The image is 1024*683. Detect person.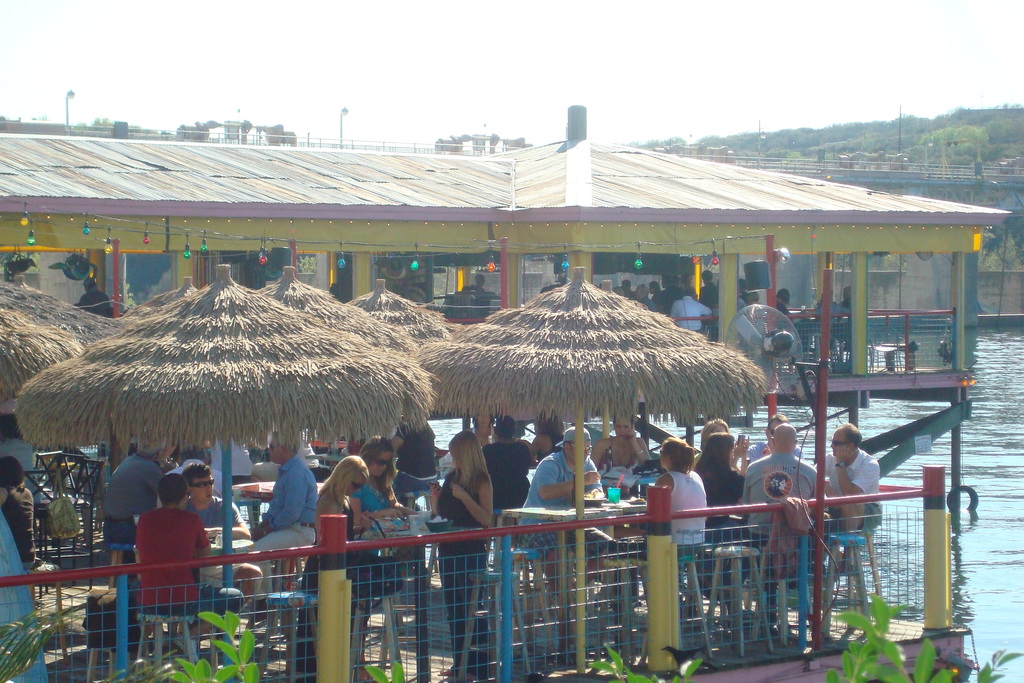
Detection: [x1=477, y1=411, x2=527, y2=507].
